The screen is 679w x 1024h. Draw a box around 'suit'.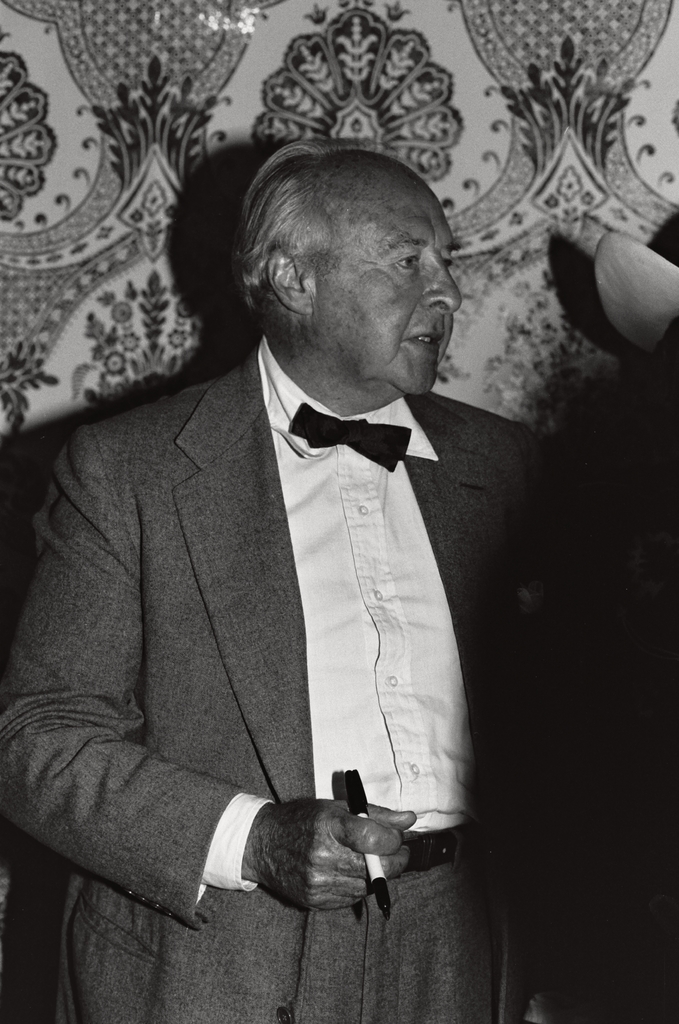
[42,364,508,926].
